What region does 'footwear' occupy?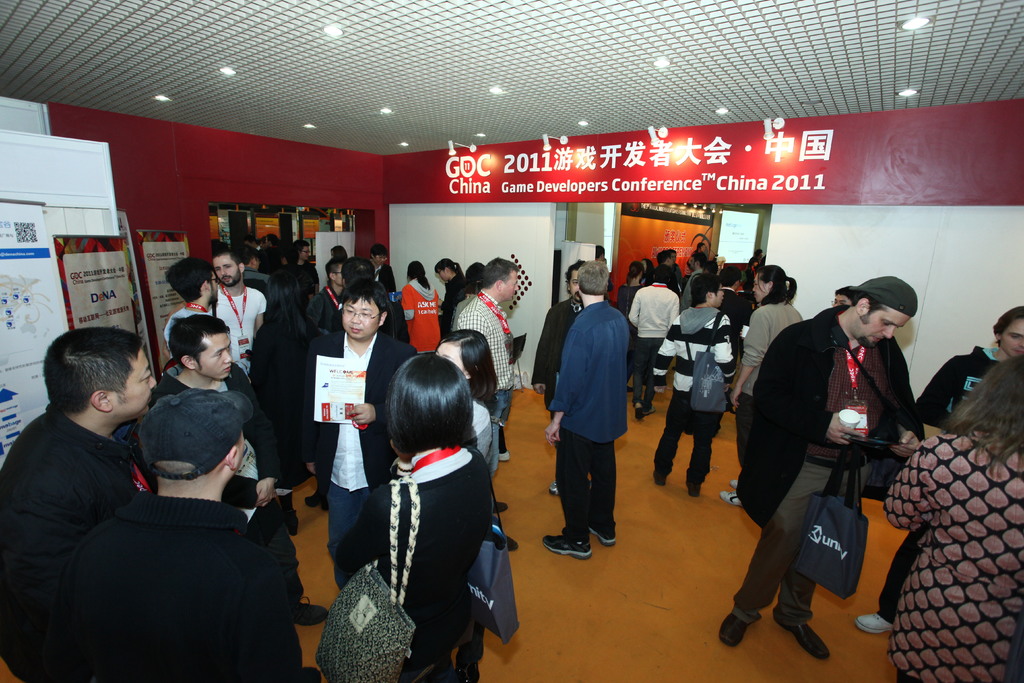
[633,406,644,424].
